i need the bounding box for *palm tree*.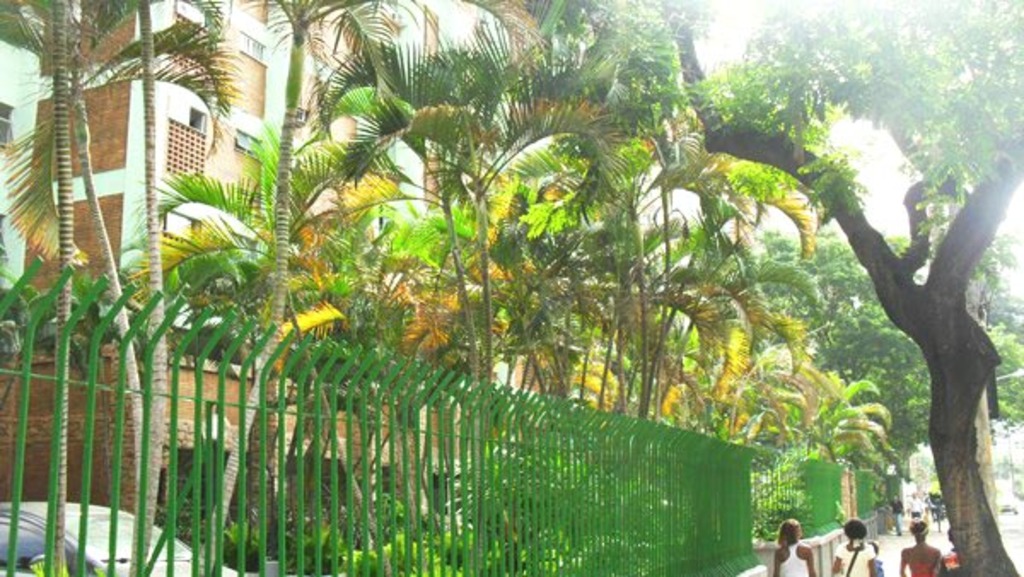
Here it is: rect(0, 0, 236, 575).
